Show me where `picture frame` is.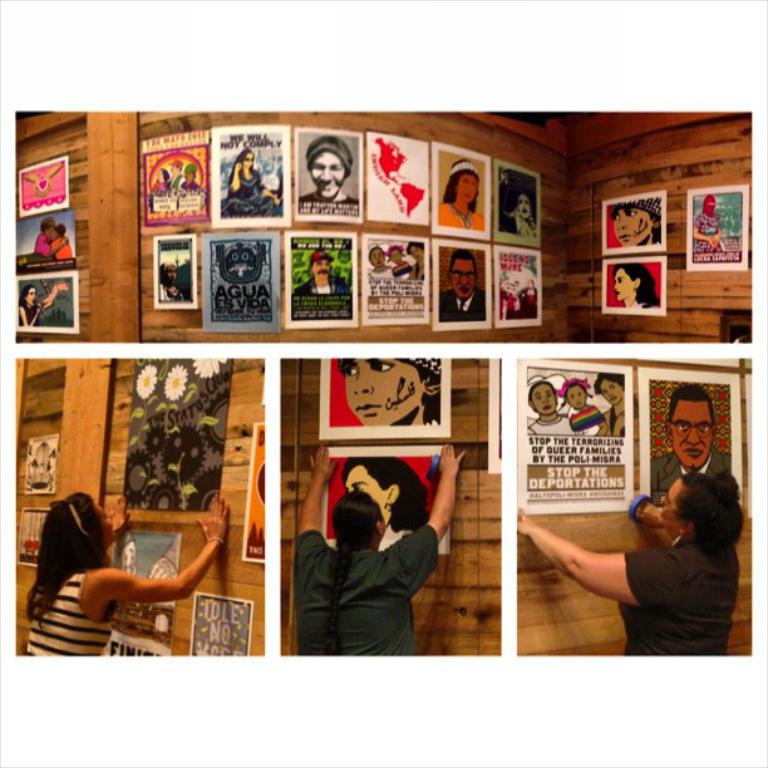
`picture frame` is at 16, 502, 59, 565.
